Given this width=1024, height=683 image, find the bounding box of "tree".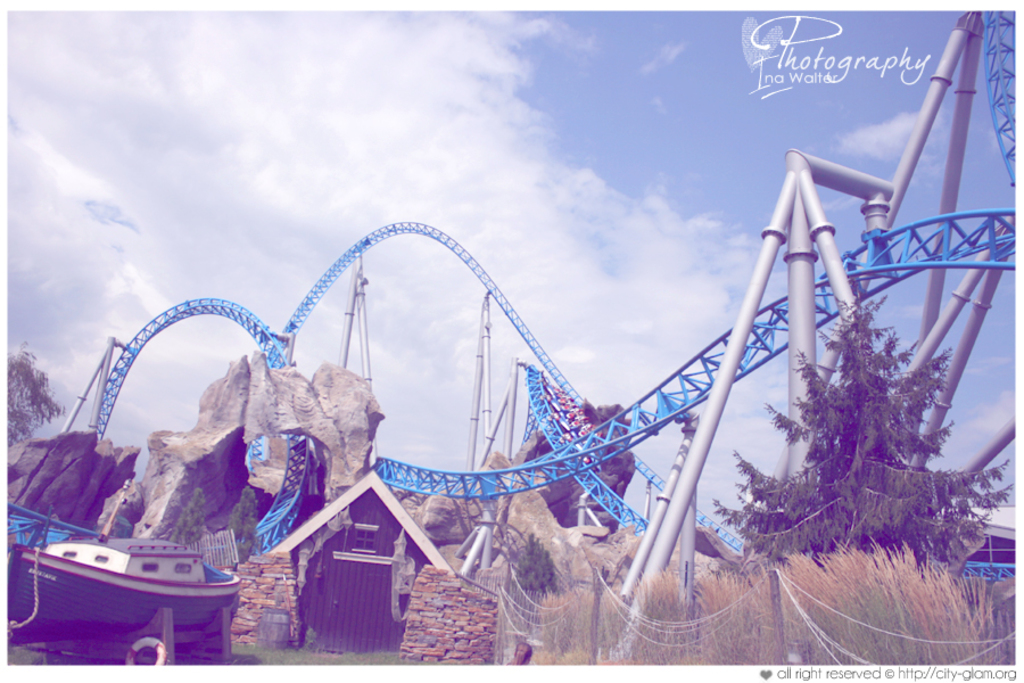
bbox=(748, 261, 981, 577).
